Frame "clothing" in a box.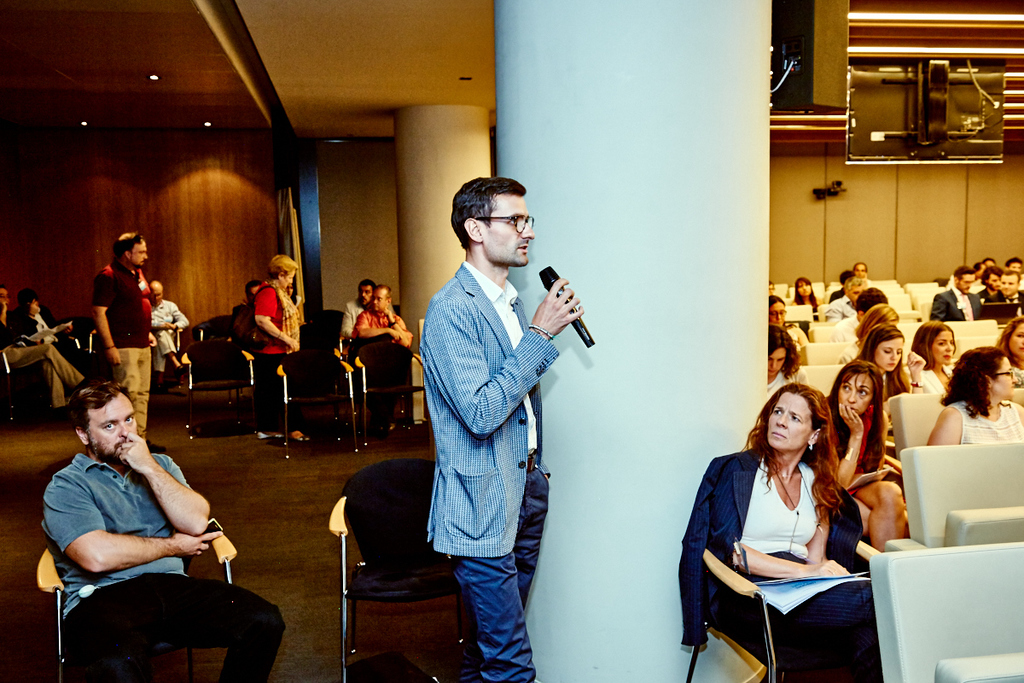
980,288,998,308.
